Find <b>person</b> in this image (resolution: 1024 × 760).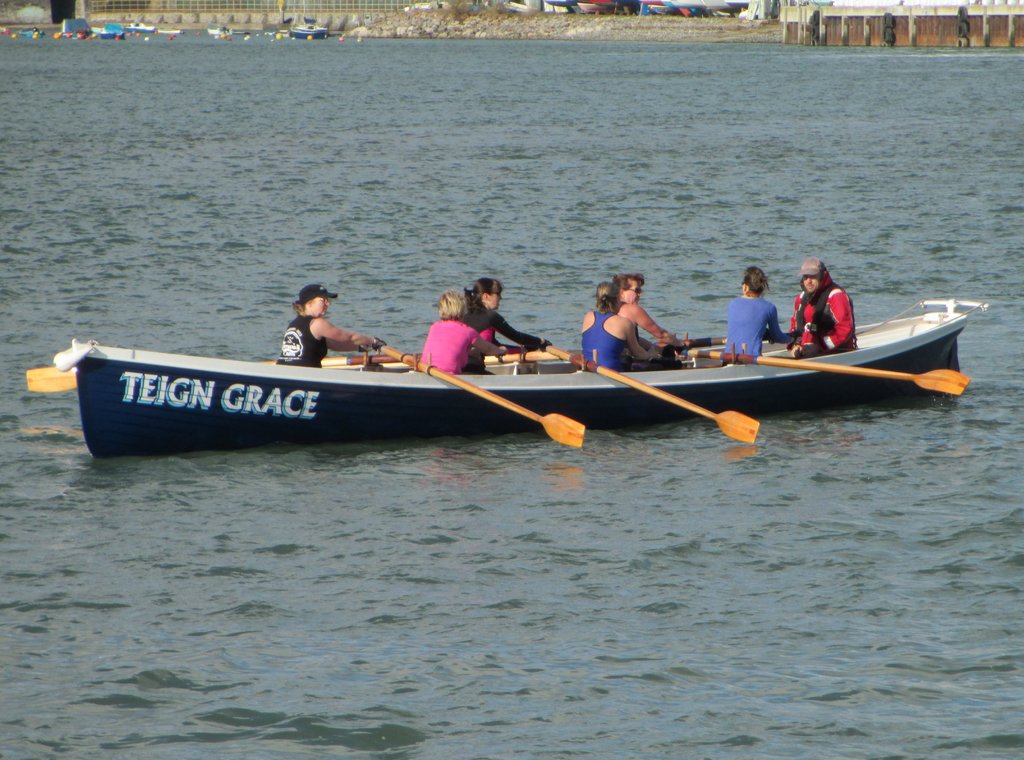
791, 263, 854, 359.
